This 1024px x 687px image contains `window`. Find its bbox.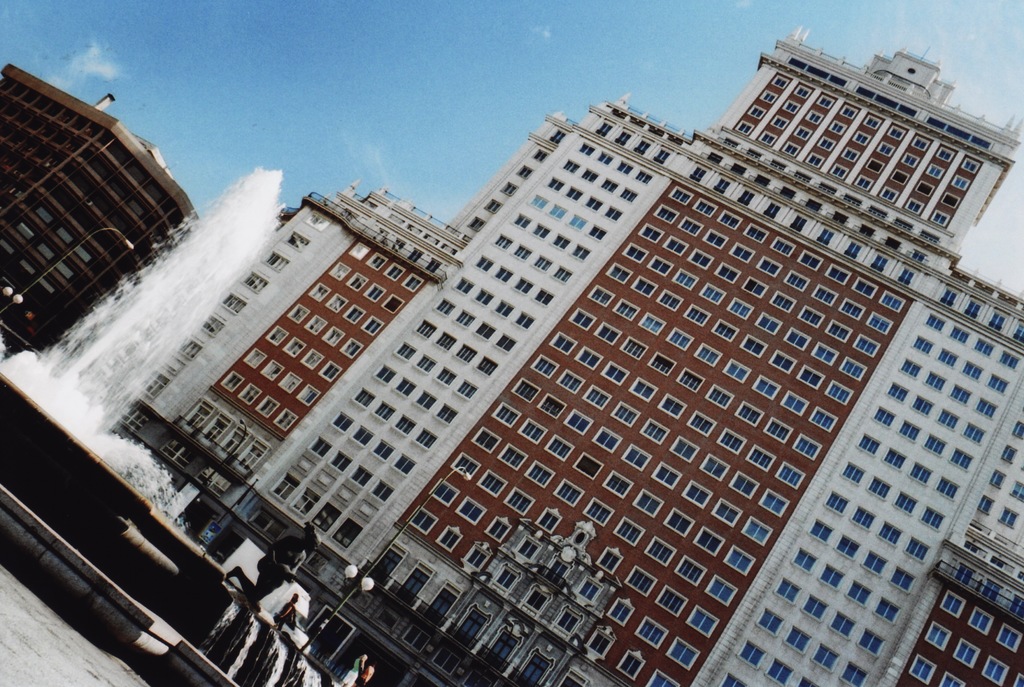
[619,243,645,265].
